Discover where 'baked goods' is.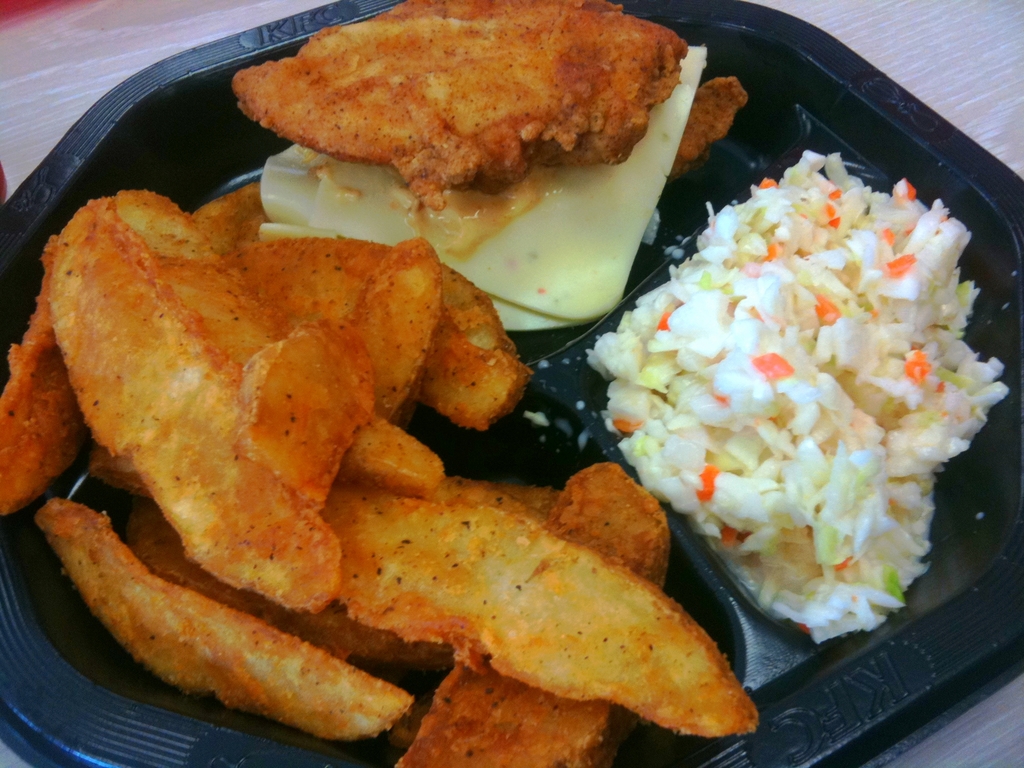
Discovered at box(227, 0, 685, 208).
